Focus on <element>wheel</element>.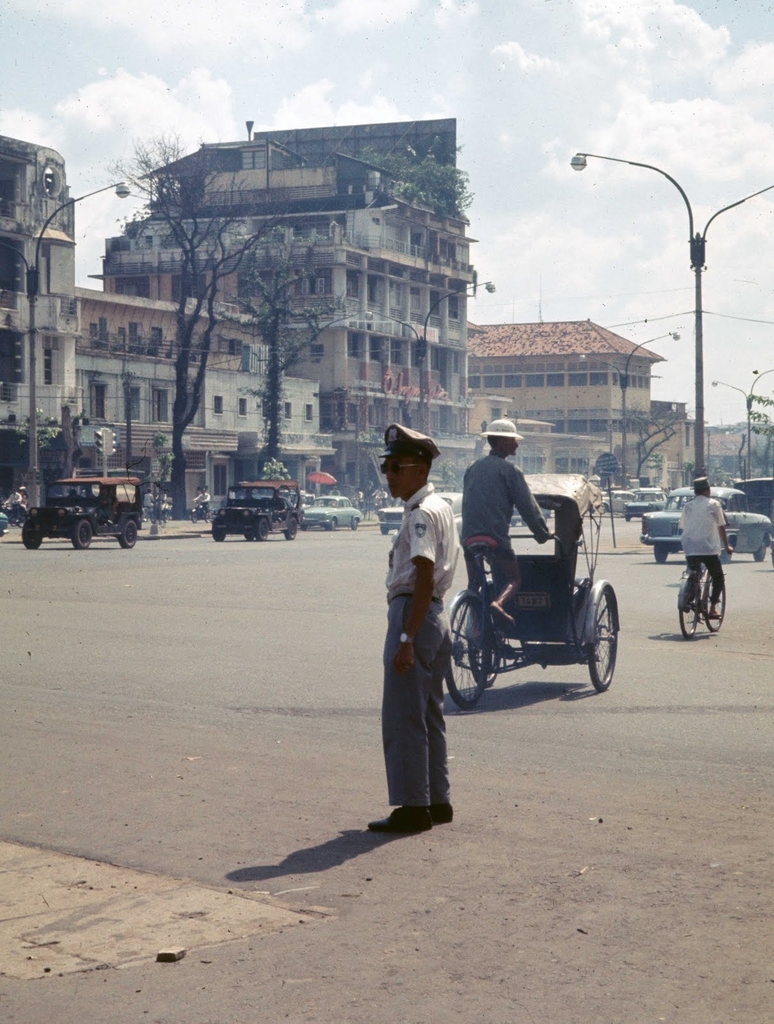
Focused at l=328, t=519, r=335, b=530.
